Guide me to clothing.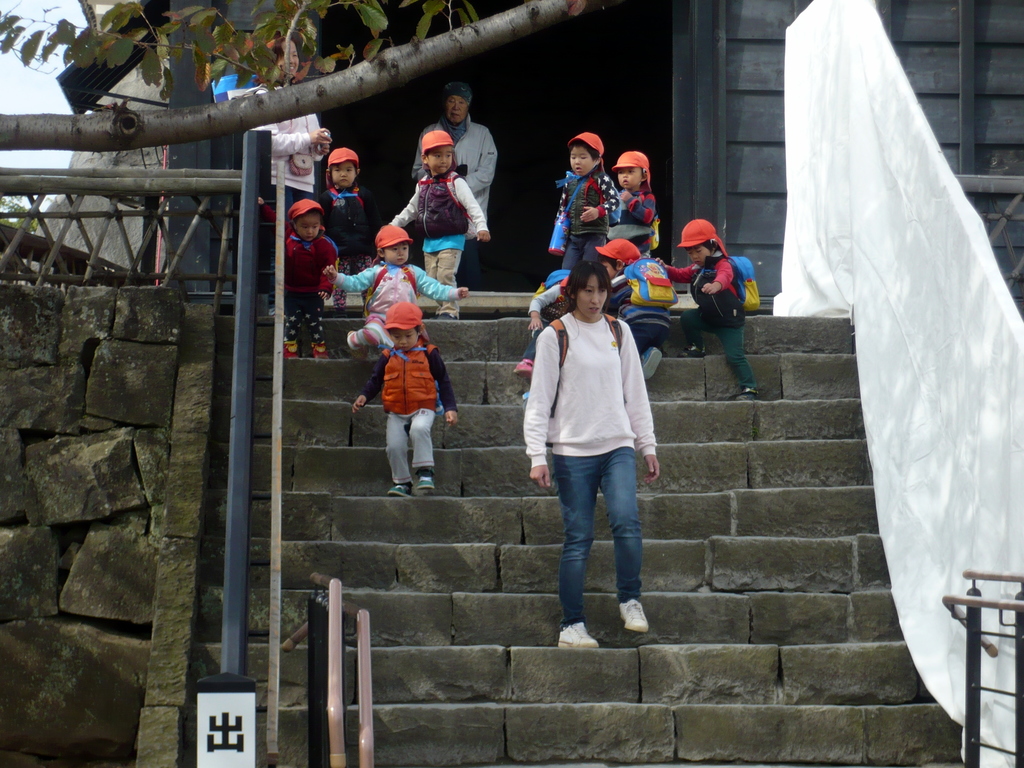
Guidance: [408, 117, 495, 211].
